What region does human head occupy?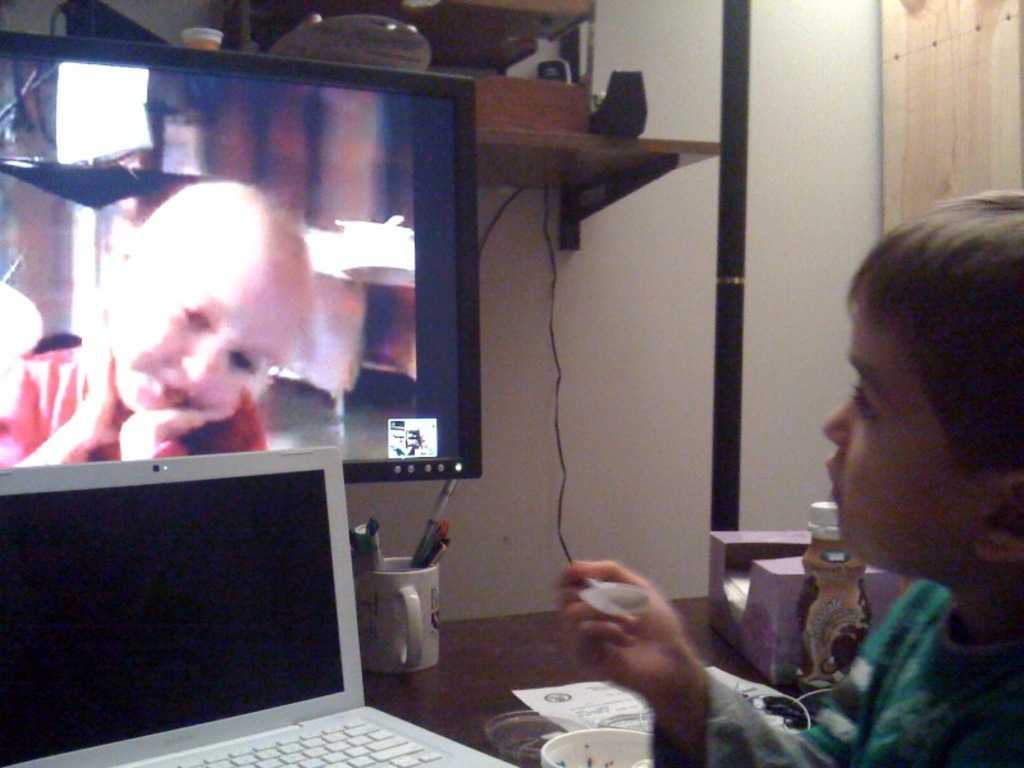
799 175 1000 630.
